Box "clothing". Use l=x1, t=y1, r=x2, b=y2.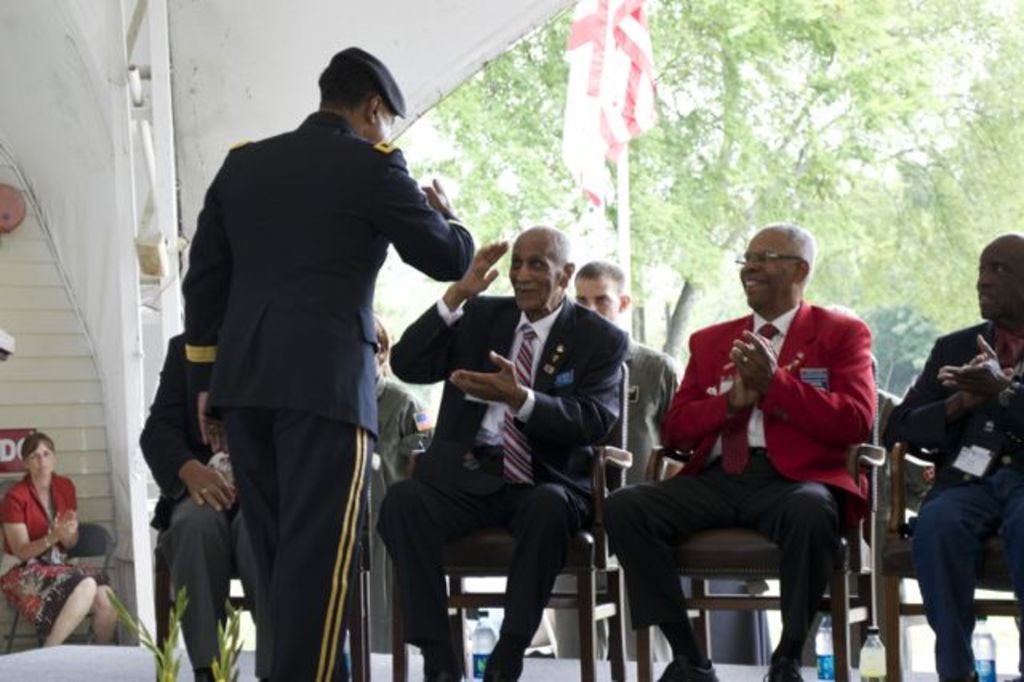
l=542, t=333, r=677, b=653.
